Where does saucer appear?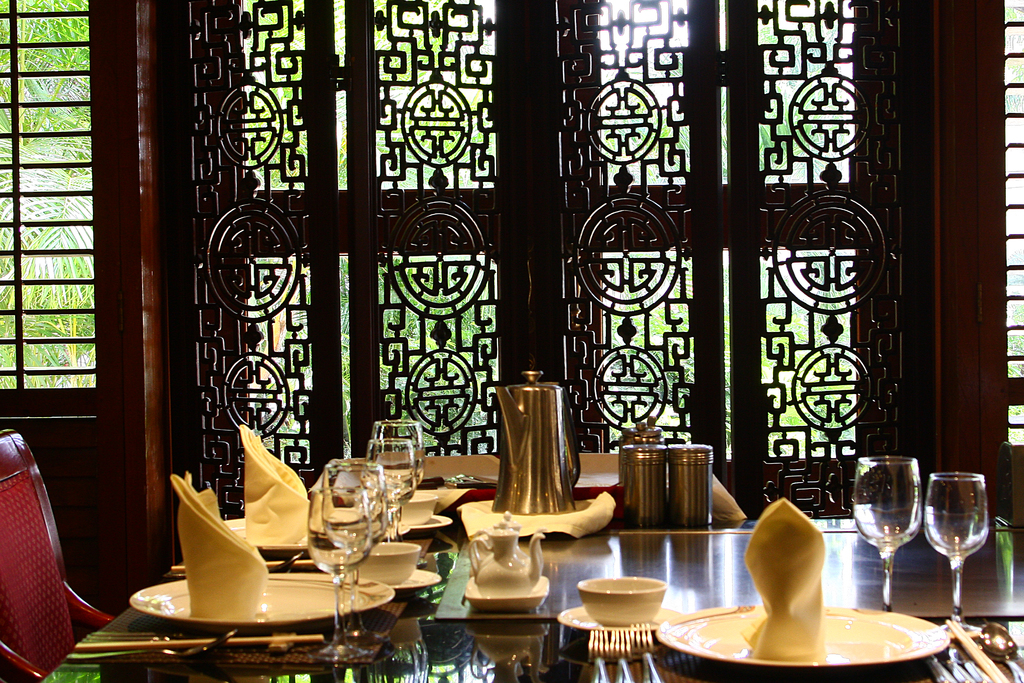
Appears at rect(390, 568, 443, 591).
